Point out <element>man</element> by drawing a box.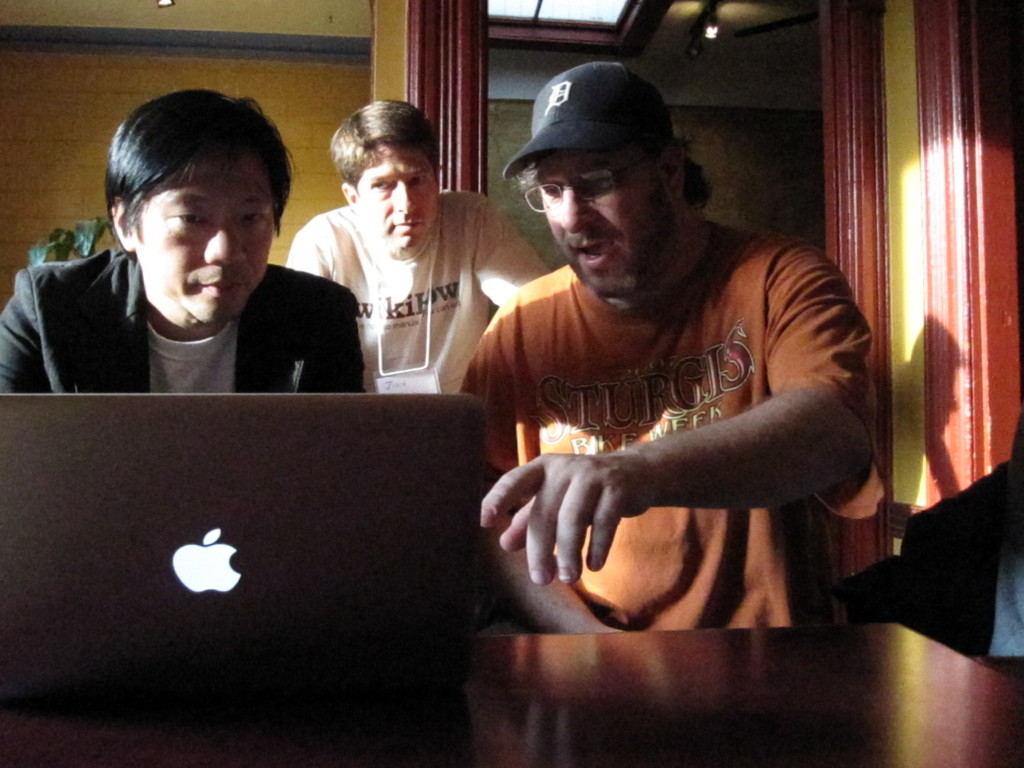
rect(0, 86, 400, 401).
